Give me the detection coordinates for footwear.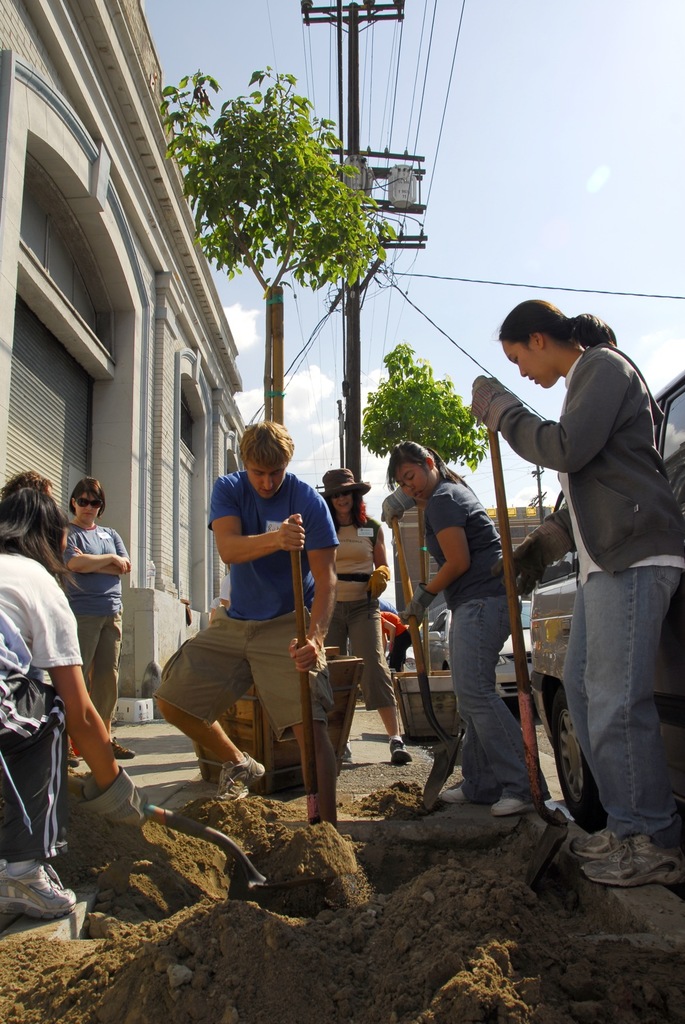
[left=564, top=819, right=618, bottom=861].
